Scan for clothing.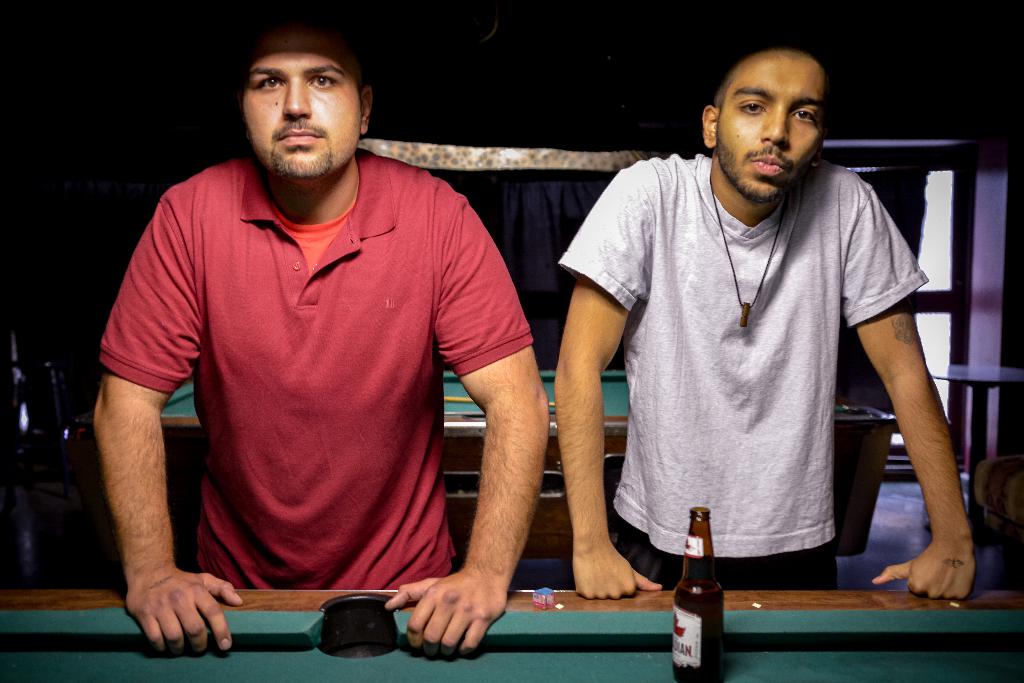
Scan result: (left=561, top=147, right=947, bottom=575).
